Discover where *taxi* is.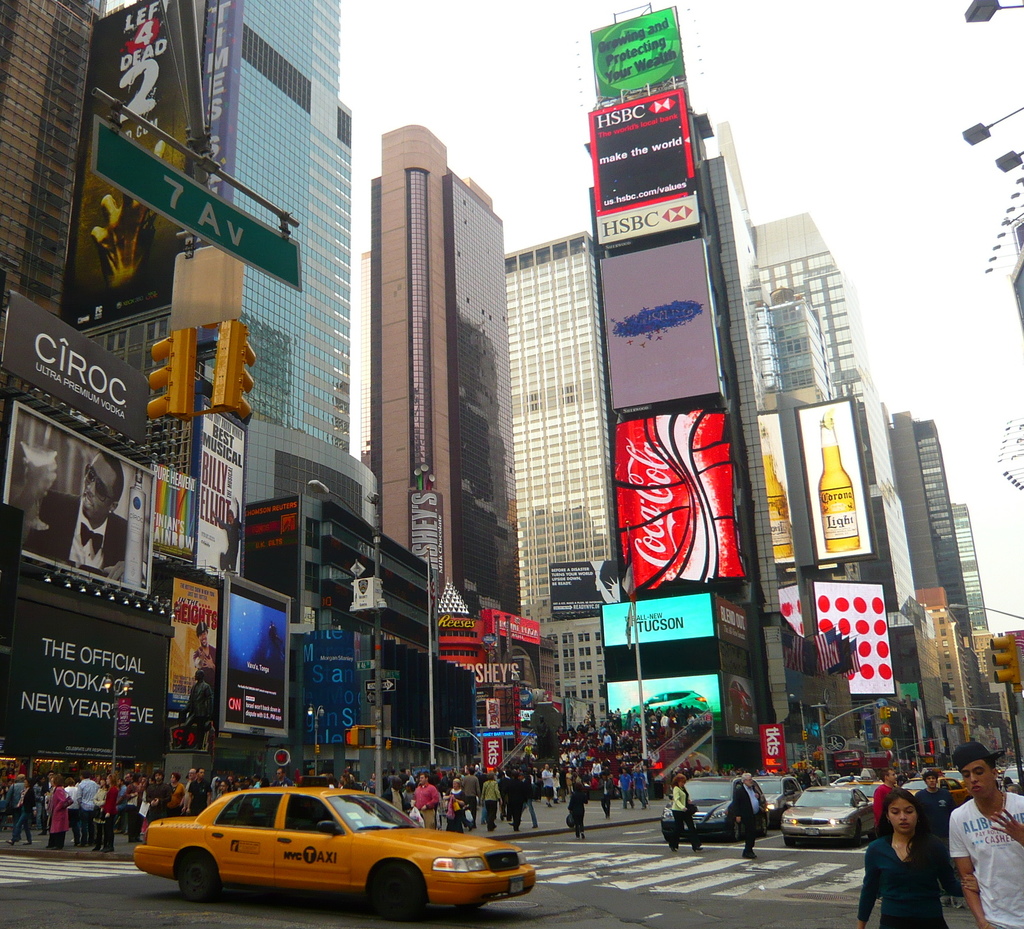
Discovered at bbox=[900, 766, 968, 807].
